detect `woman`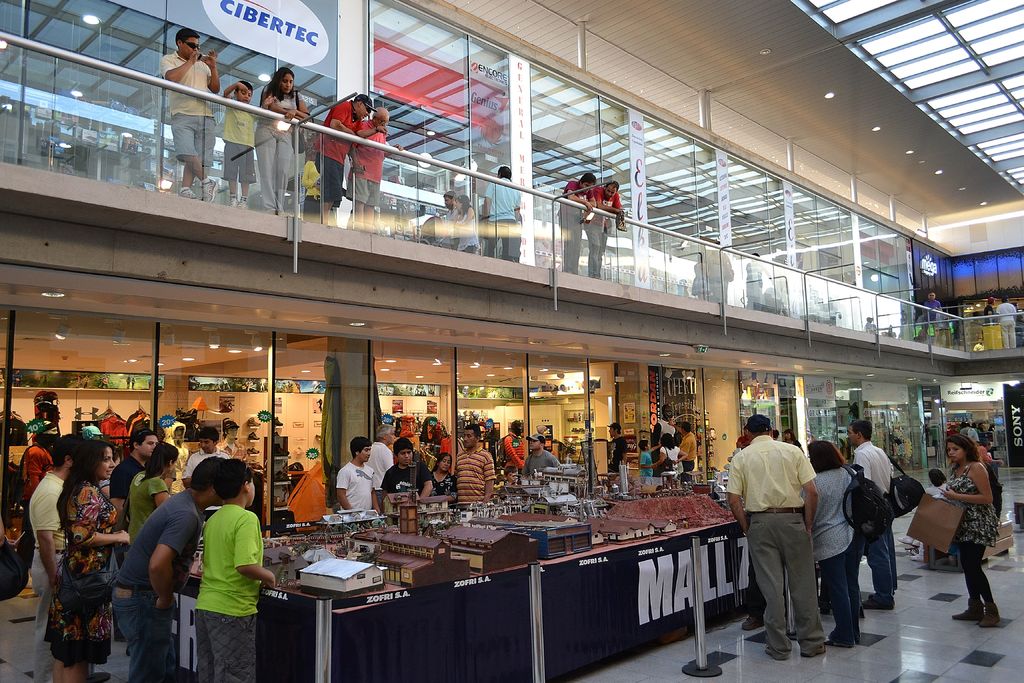
[x1=252, y1=69, x2=314, y2=215]
